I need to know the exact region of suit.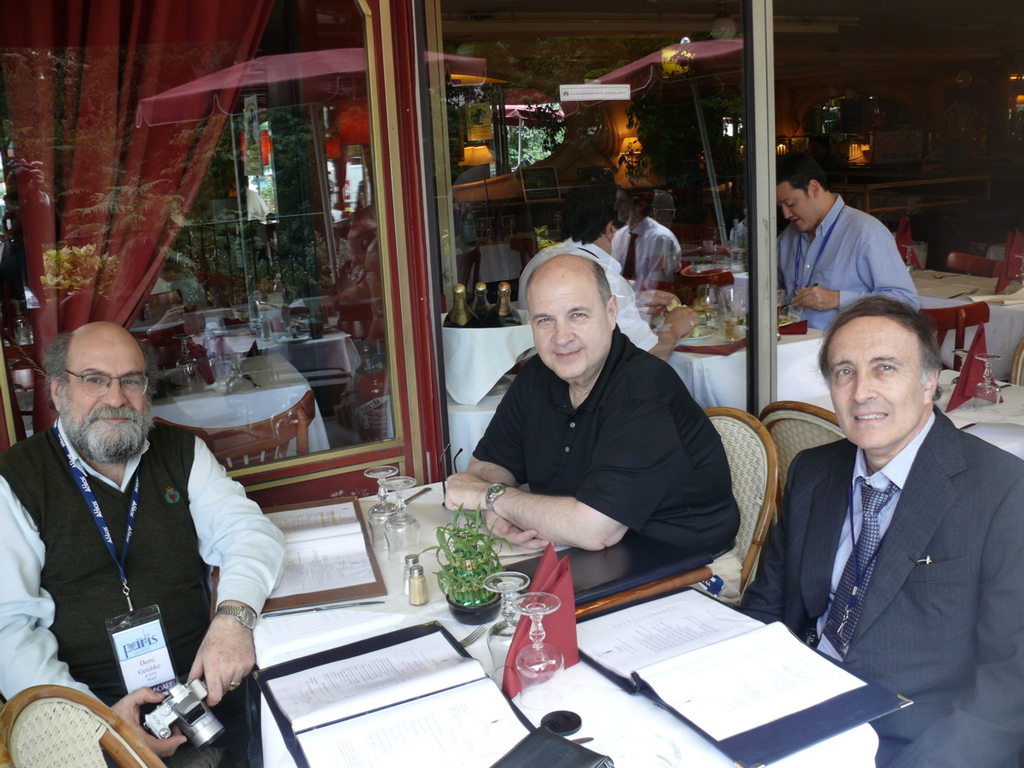
Region: 772, 317, 1007, 729.
